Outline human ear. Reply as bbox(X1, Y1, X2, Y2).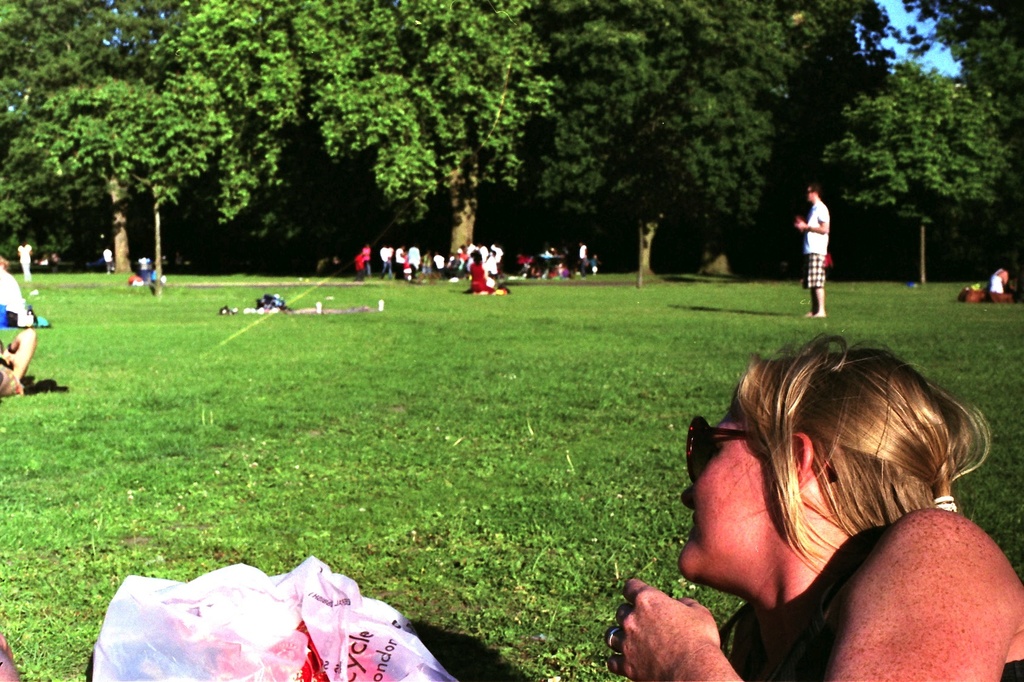
bbox(790, 429, 813, 495).
